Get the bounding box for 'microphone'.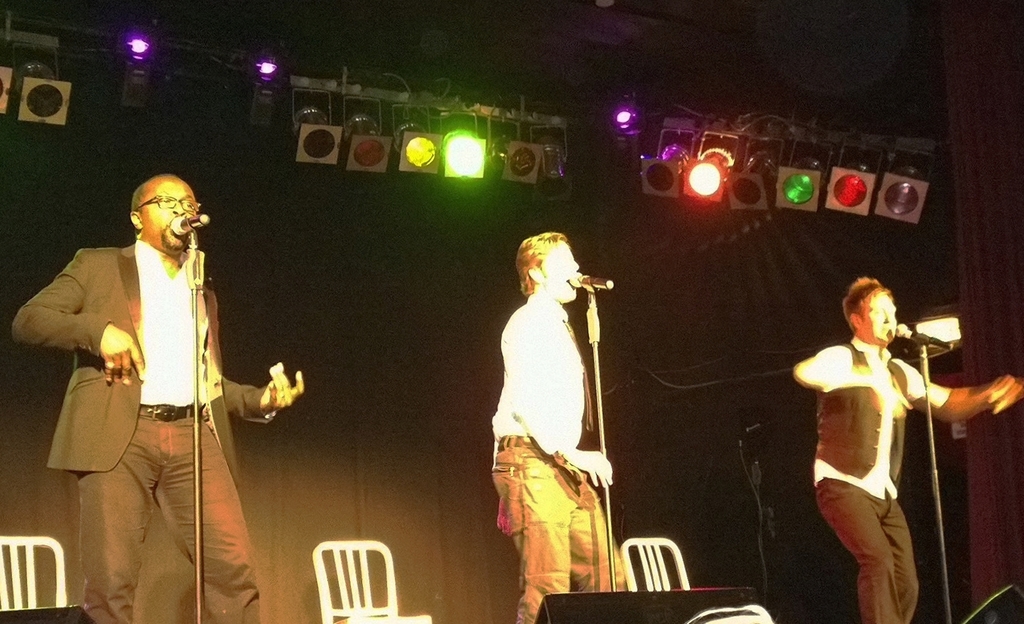
bbox=(897, 324, 957, 349).
